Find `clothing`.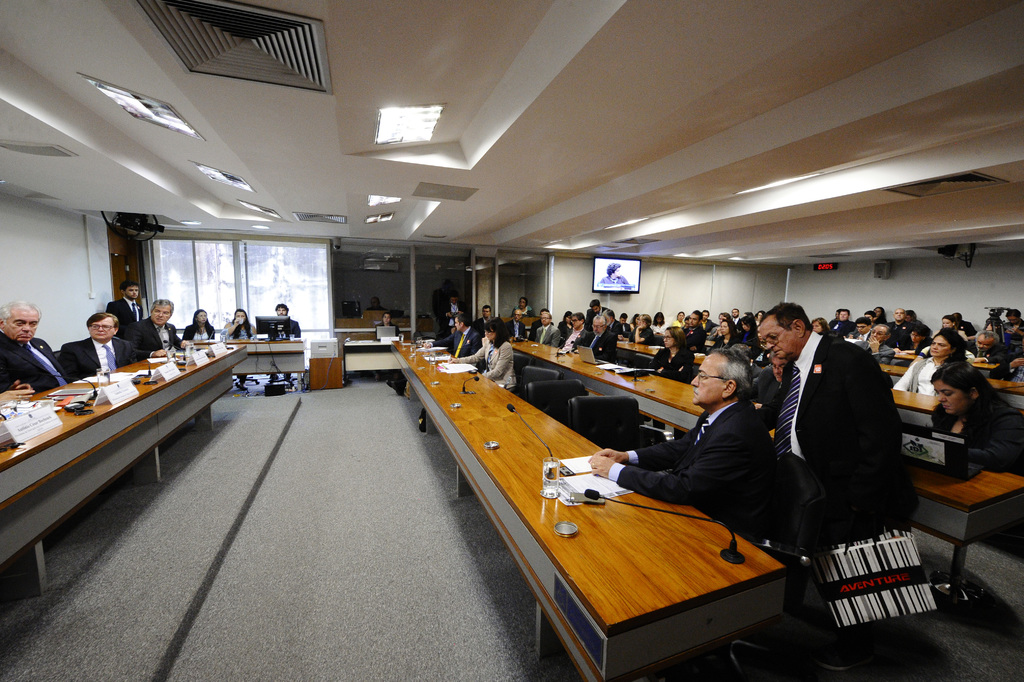
detection(939, 385, 1023, 477).
